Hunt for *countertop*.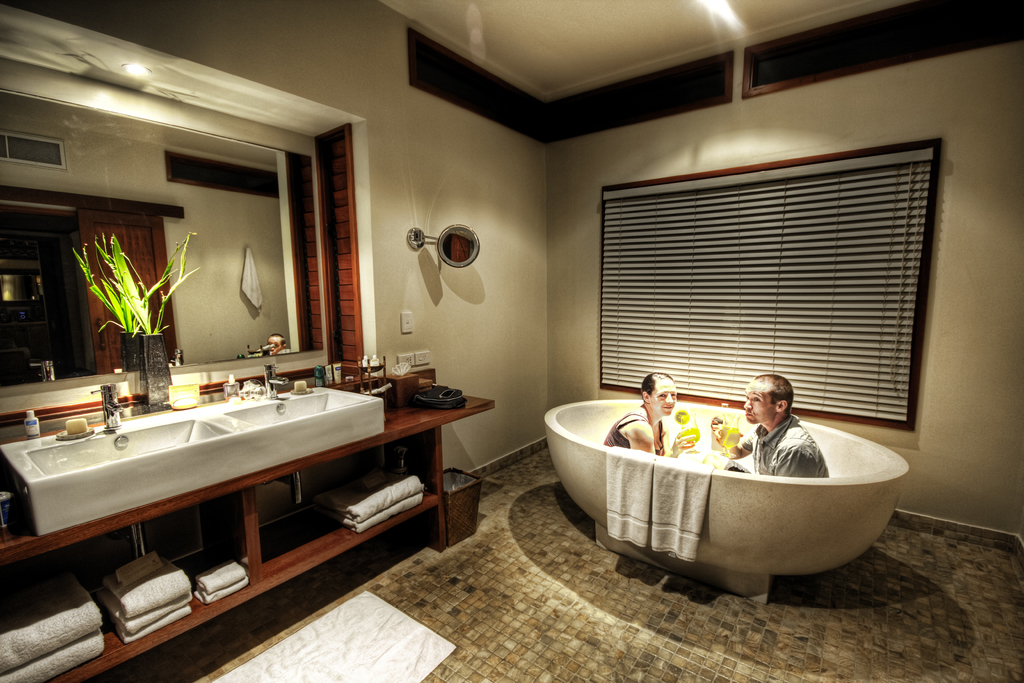
Hunted down at {"x1": 0, "y1": 375, "x2": 499, "y2": 682}.
